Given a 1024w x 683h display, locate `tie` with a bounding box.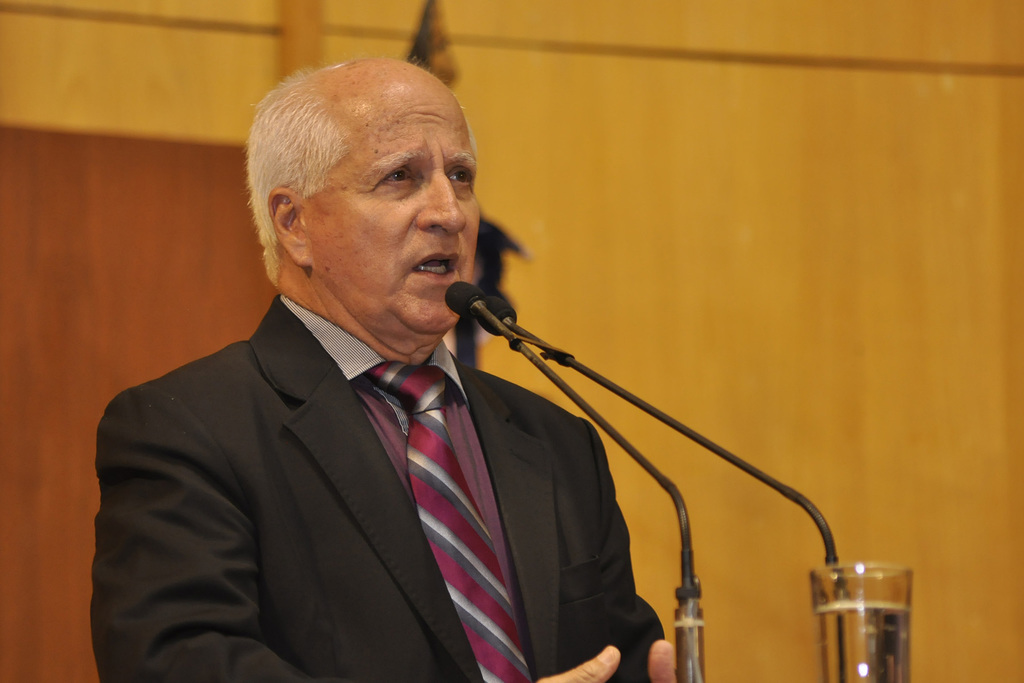
Located: bbox=(366, 361, 538, 682).
